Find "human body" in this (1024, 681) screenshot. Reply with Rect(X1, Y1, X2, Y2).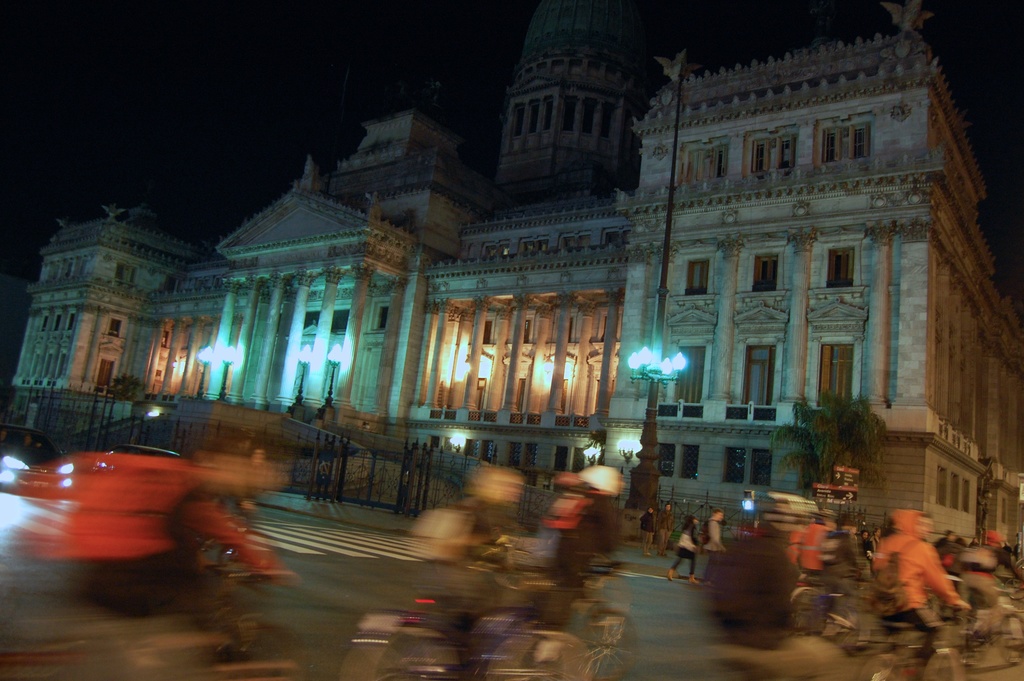
Rect(667, 525, 703, 586).
